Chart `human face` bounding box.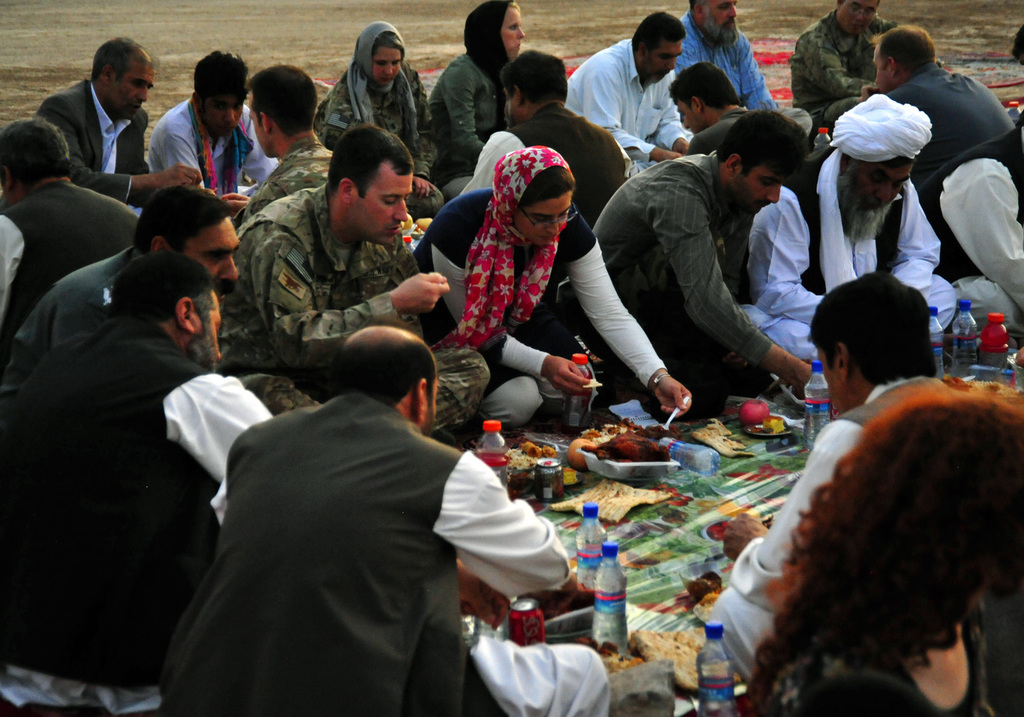
Charted: [347,156,416,247].
